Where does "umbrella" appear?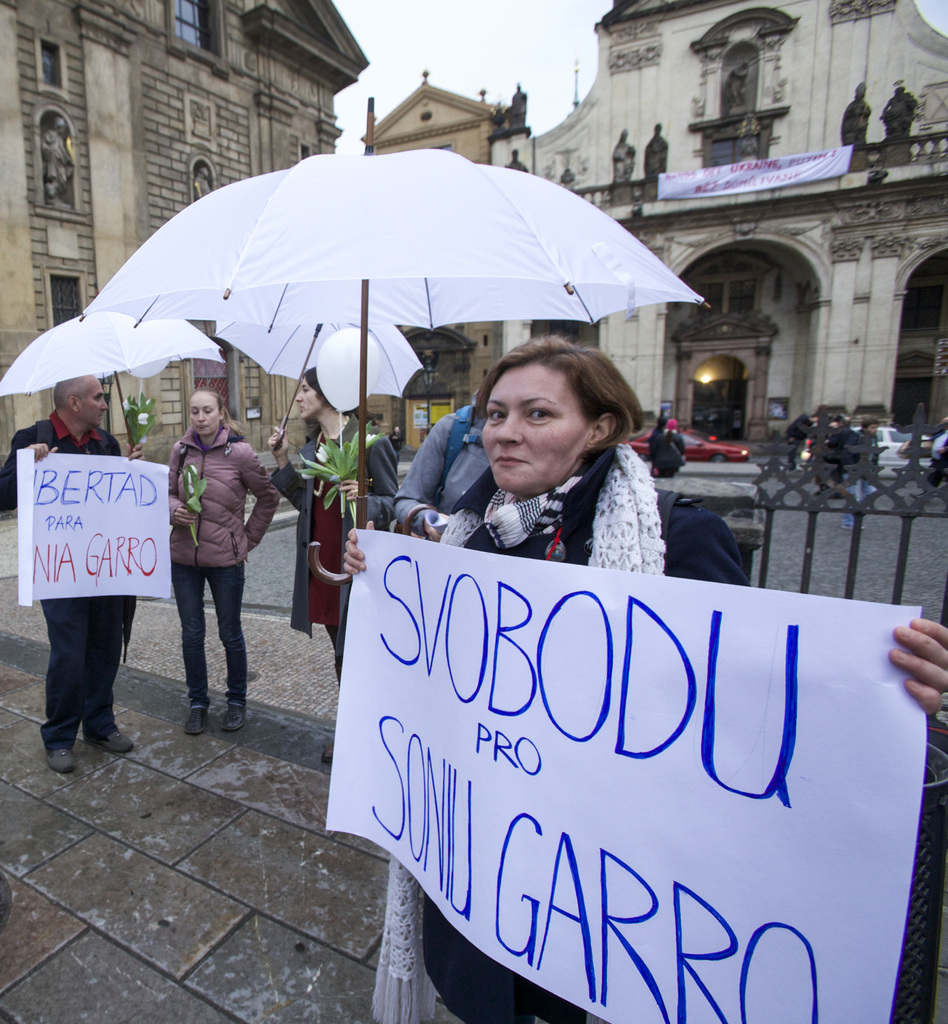
Appears at bbox(0, 312, 227, 460).
